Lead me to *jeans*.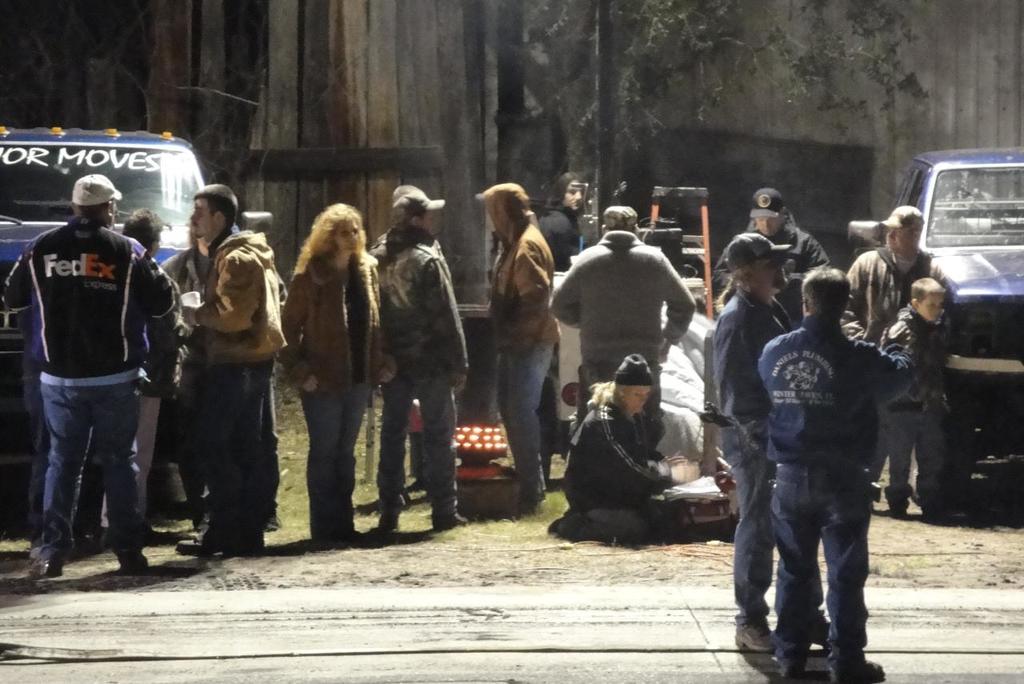
Lead to [166,414,207,516].
